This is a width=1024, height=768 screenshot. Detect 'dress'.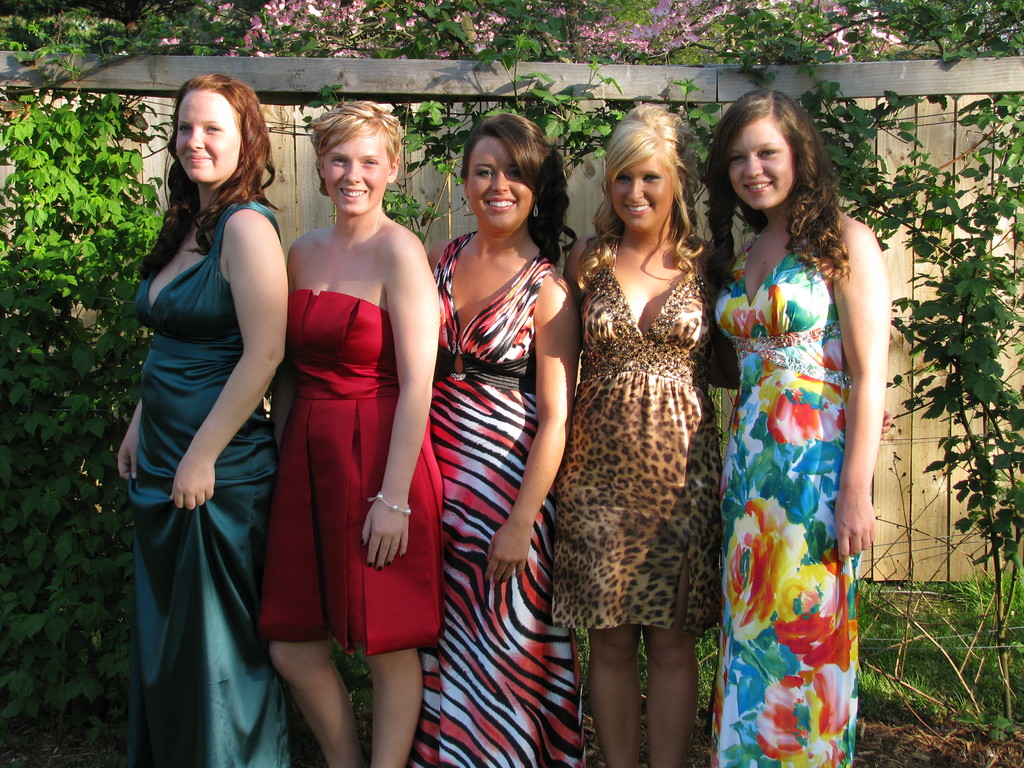
(left=257, top=289, right=443, bottom=659).
